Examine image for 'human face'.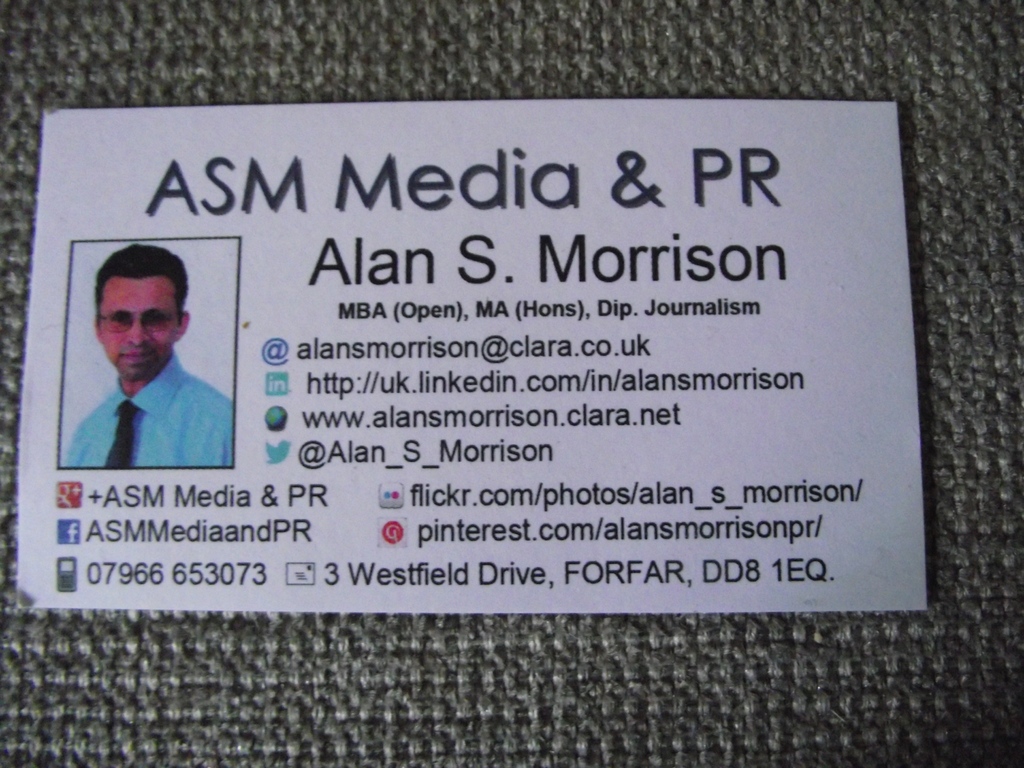
Examination result: rect(95, 276, 177, 380).
